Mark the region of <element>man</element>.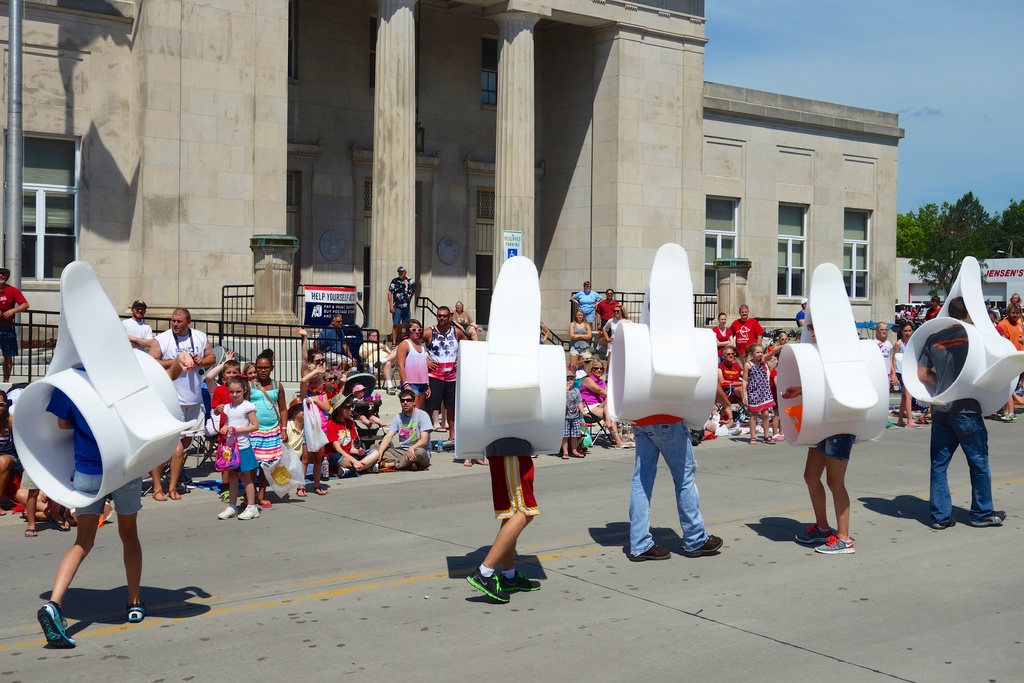
Region: box(122, 301, 156, 344).
